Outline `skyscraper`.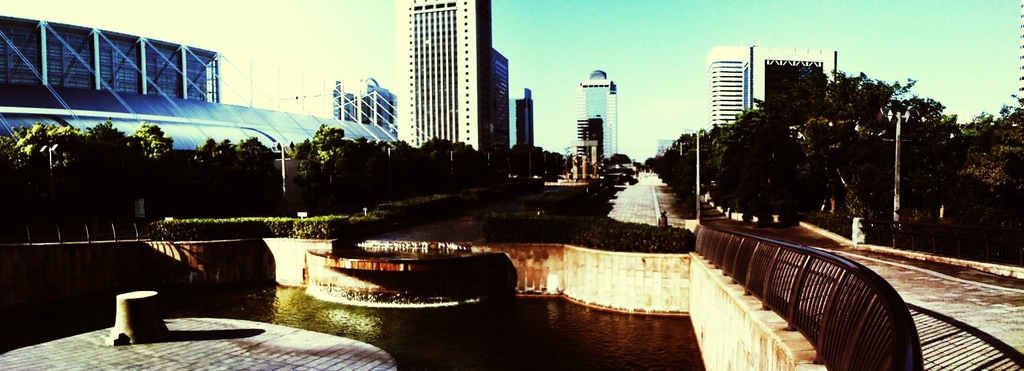
Outline: 393 0 497 161.
